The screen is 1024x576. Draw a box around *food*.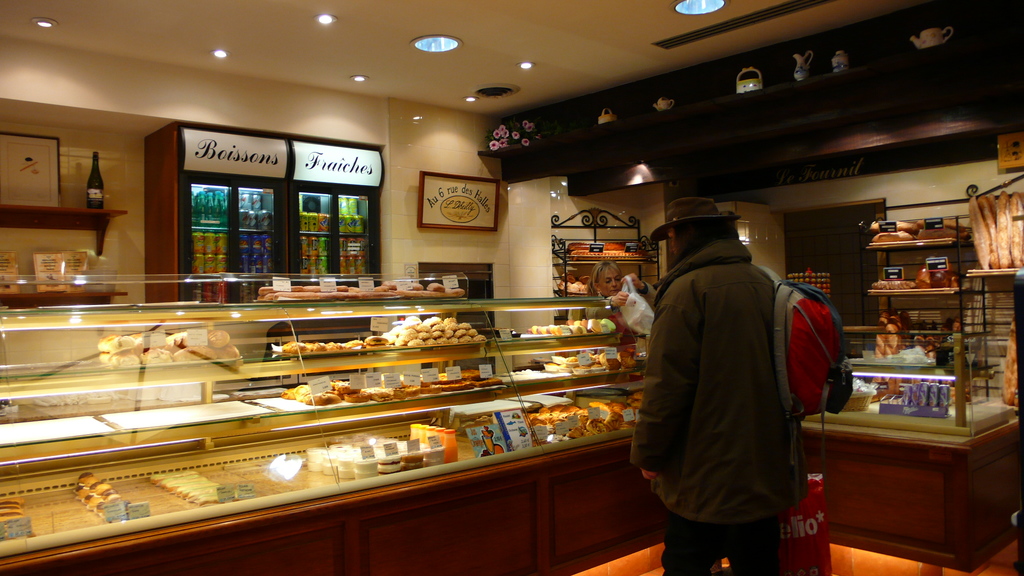
(x1=364, y1=332, x2=387, y2=349).
